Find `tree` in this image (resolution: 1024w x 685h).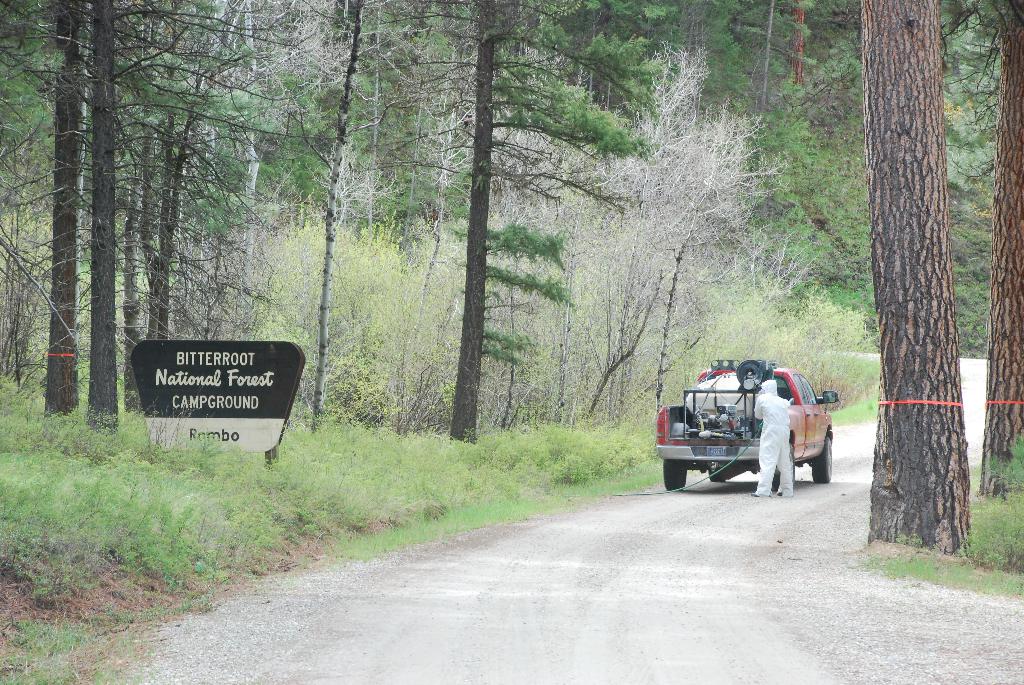
{"left": 989, "top": 0, "right": 1023, "bottom": 492}.
